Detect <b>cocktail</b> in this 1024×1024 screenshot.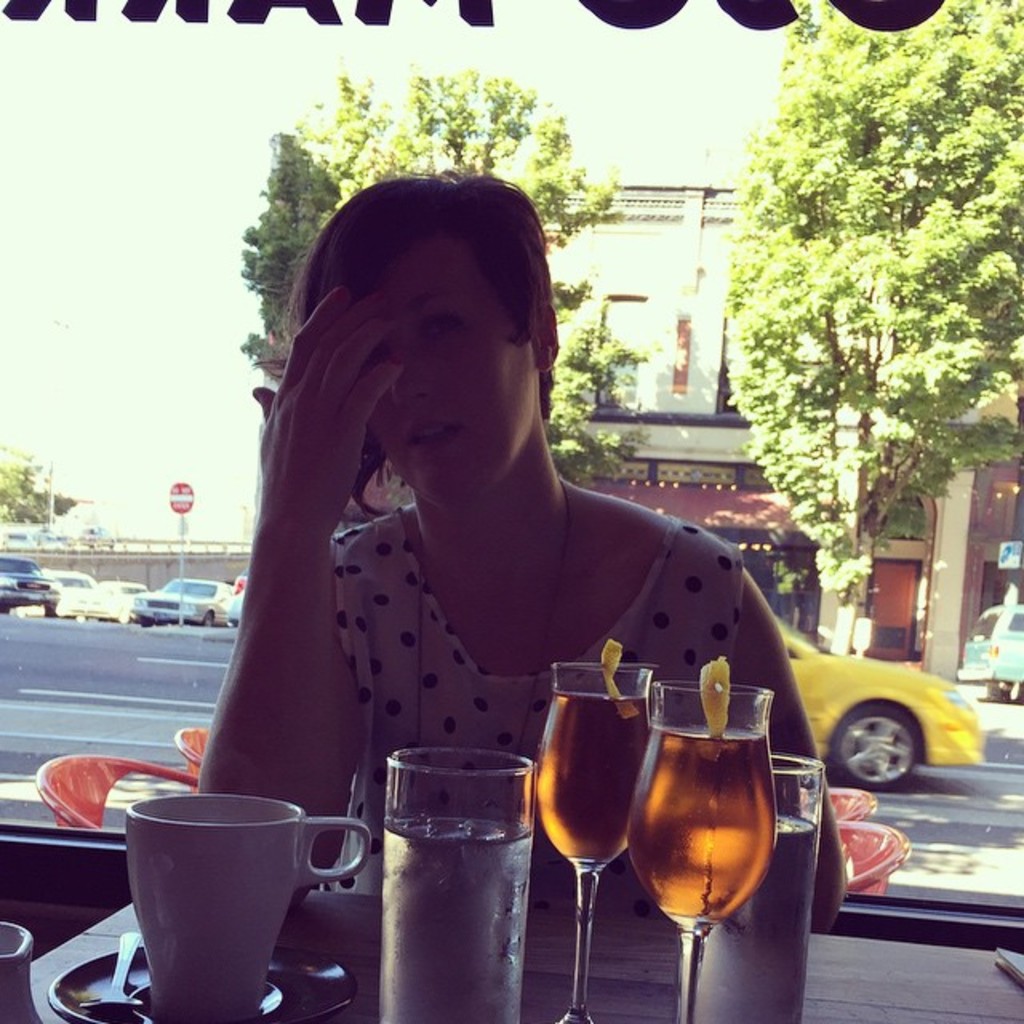
Detection: select_region(634, 670, 802, 982).
